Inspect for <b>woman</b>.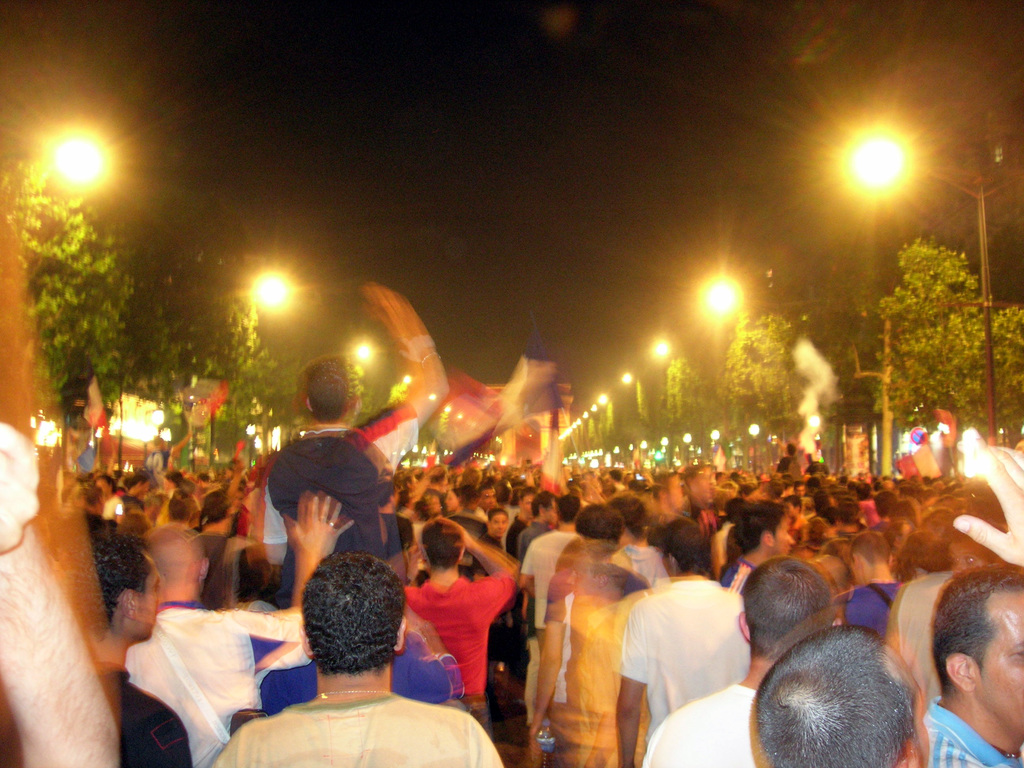
Inspection: {"left": 203, "top": 488, "right": 237, "bottom": 537}.
